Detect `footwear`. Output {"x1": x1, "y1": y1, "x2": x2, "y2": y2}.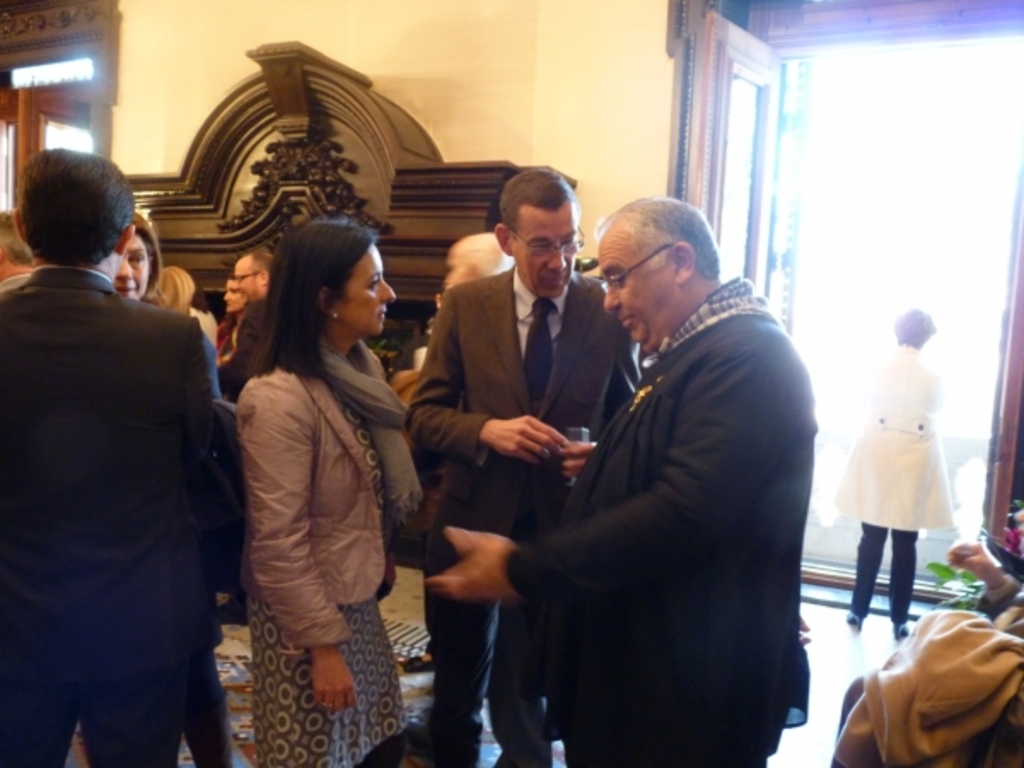
{"x1": 401, "y1": 654, "x2": 432, "y2": 678}.
